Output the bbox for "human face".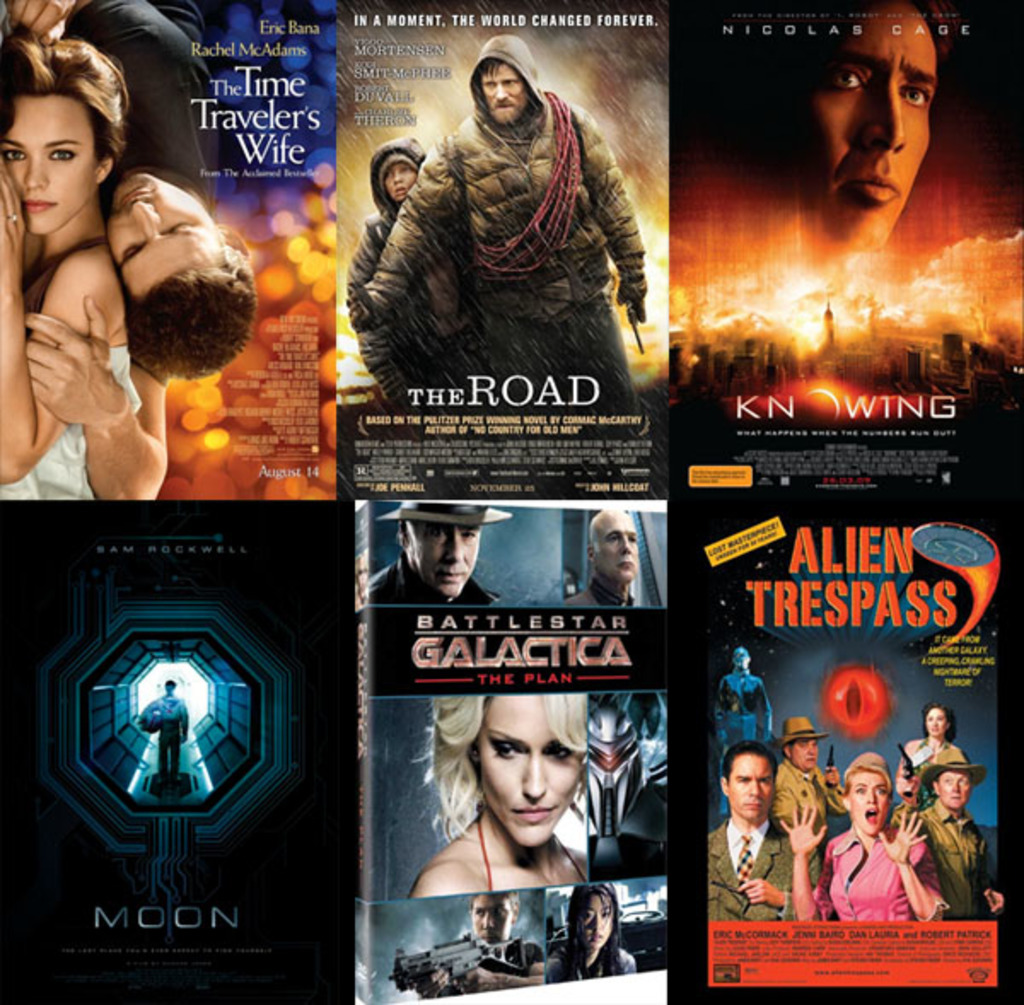
detection(584, 891, 618, 947).
